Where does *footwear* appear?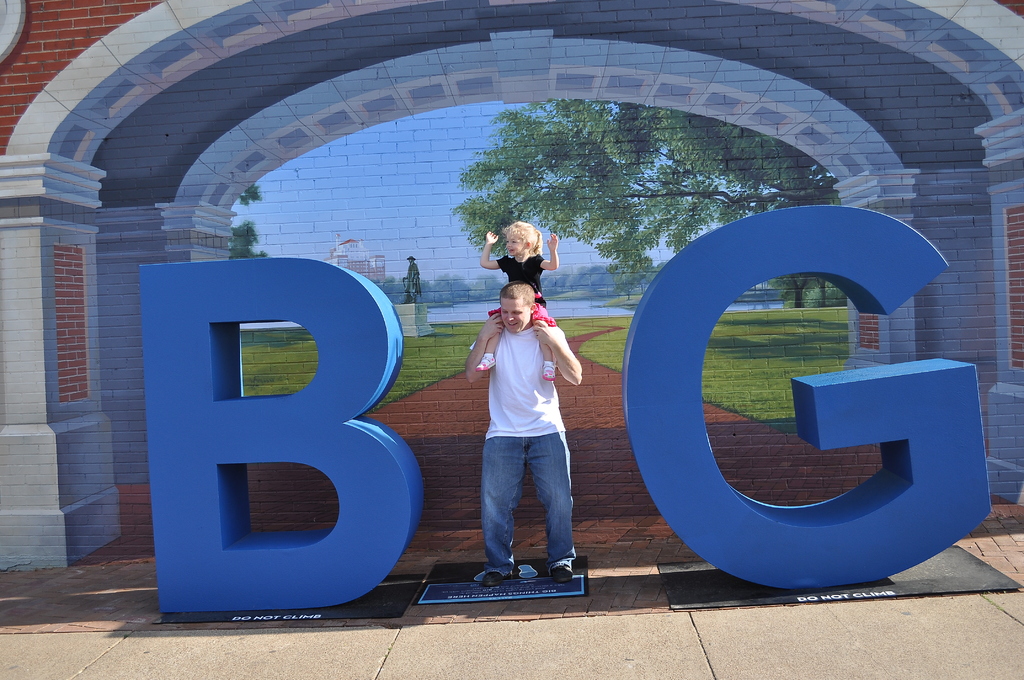
Appears at detection(478, 572, 500, 588).
